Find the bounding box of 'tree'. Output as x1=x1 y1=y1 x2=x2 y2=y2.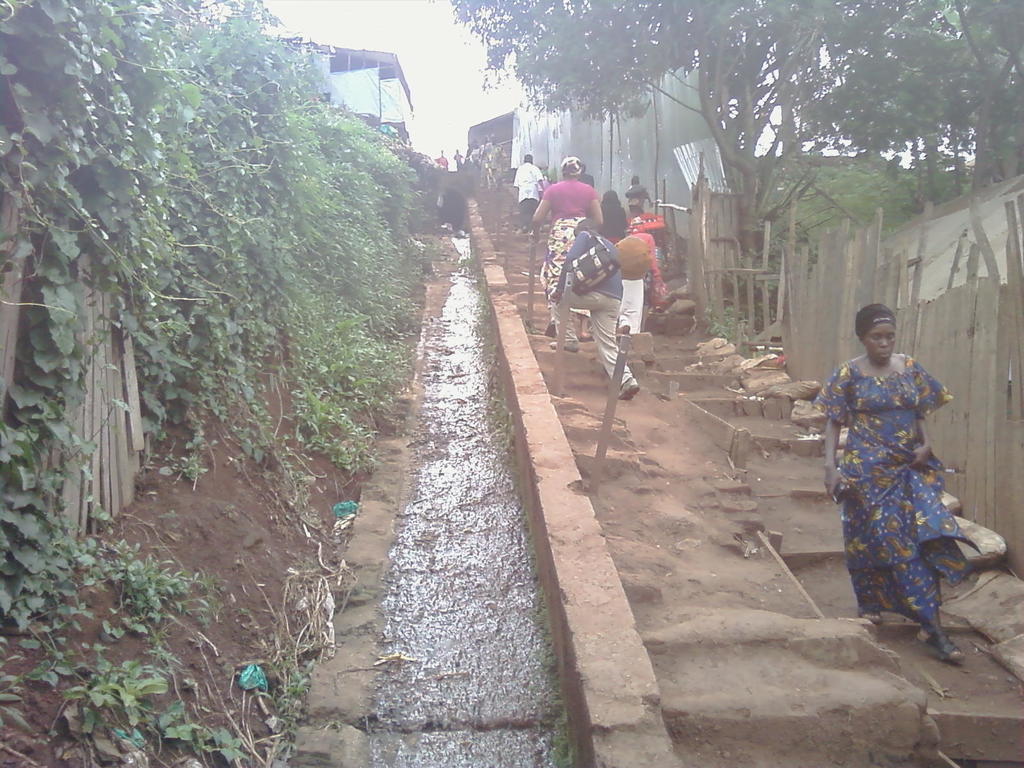
x1=795 y1=0 x2=1023 y2=198.
